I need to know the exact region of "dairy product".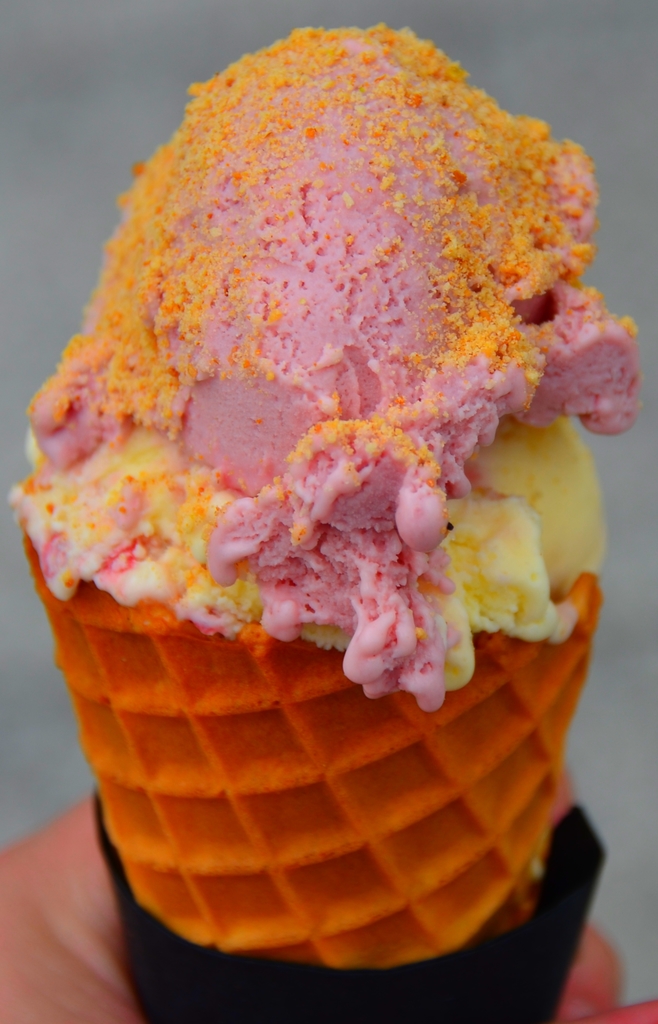
Region: (4,19,650,714).
